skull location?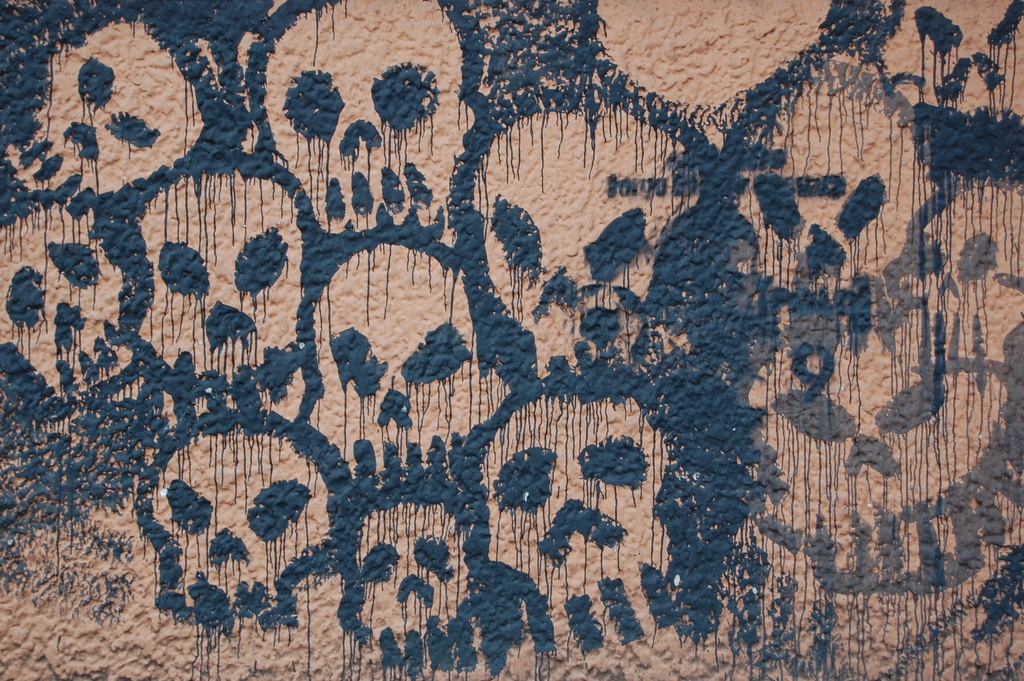
132:404:347:630
